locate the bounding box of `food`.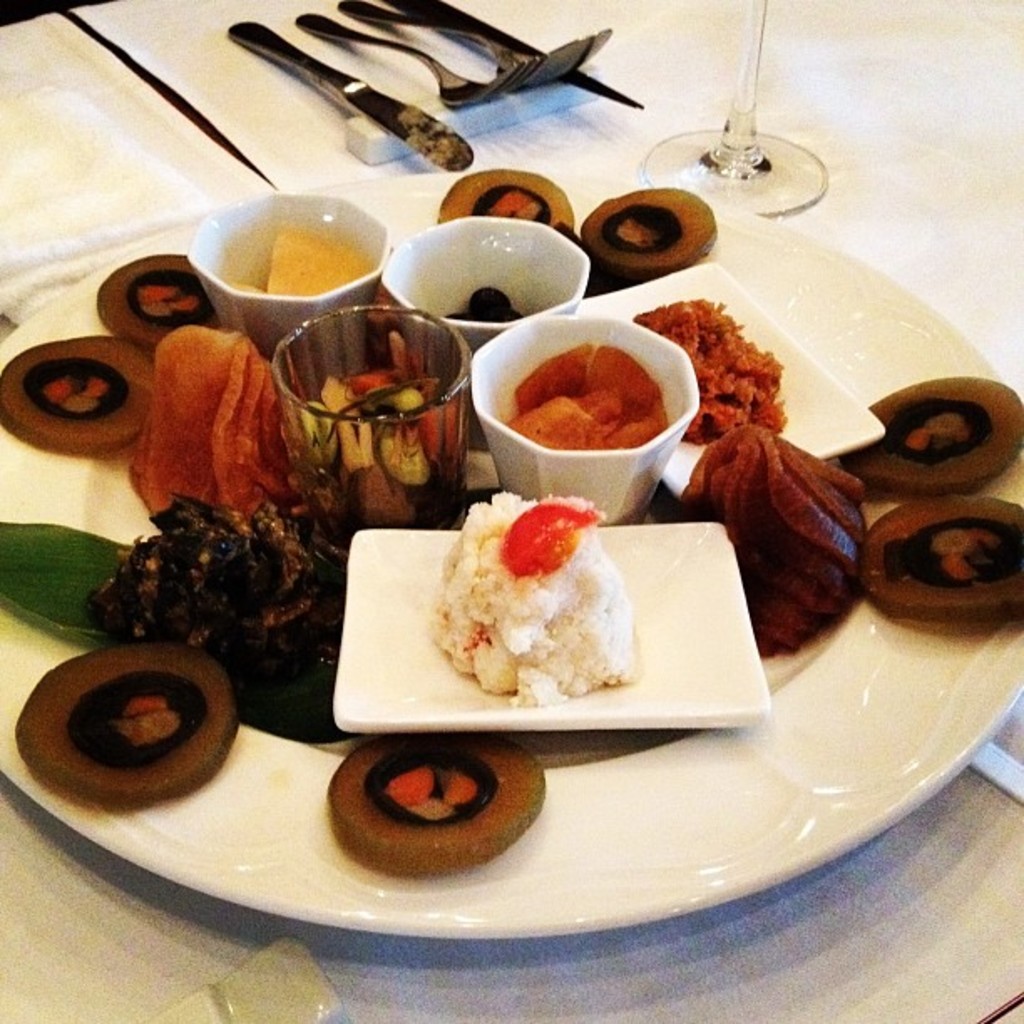
Bounding box: 0:330:171:465.
